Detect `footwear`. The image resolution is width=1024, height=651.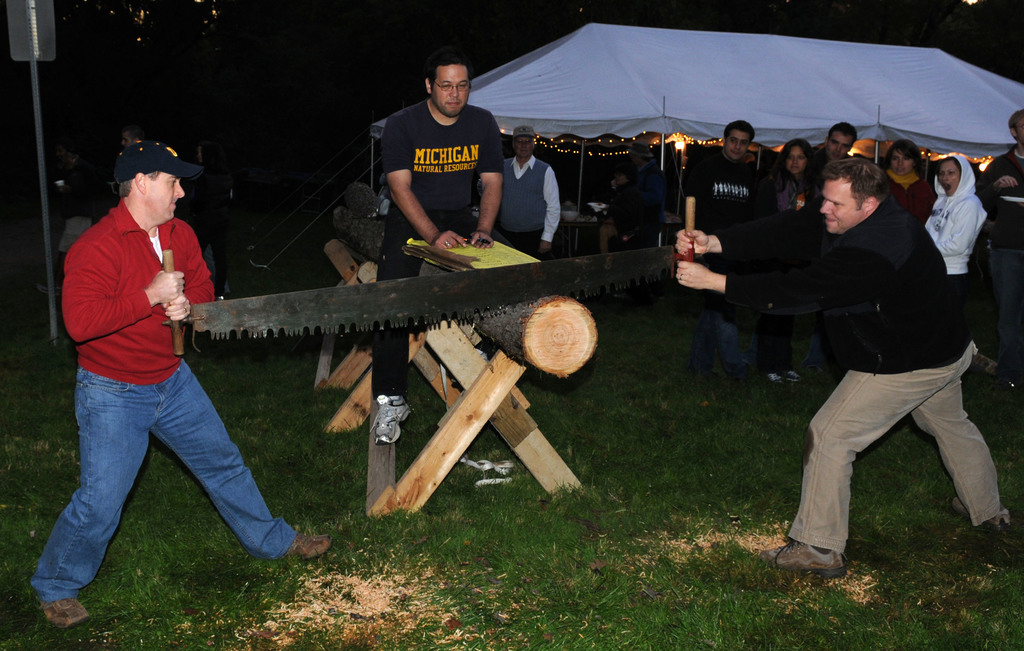
bbox=(284, 525, 328, 568).
